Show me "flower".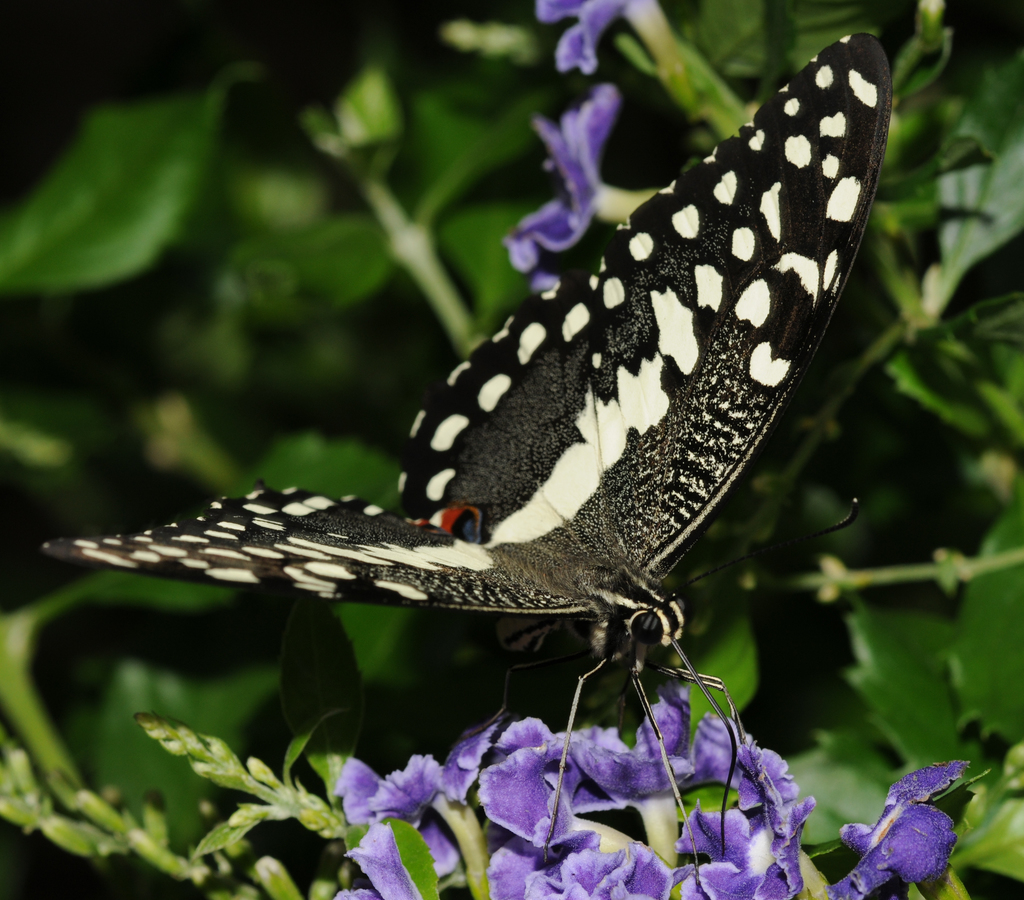
"flower" is here: (836, 766, 973, 899).
